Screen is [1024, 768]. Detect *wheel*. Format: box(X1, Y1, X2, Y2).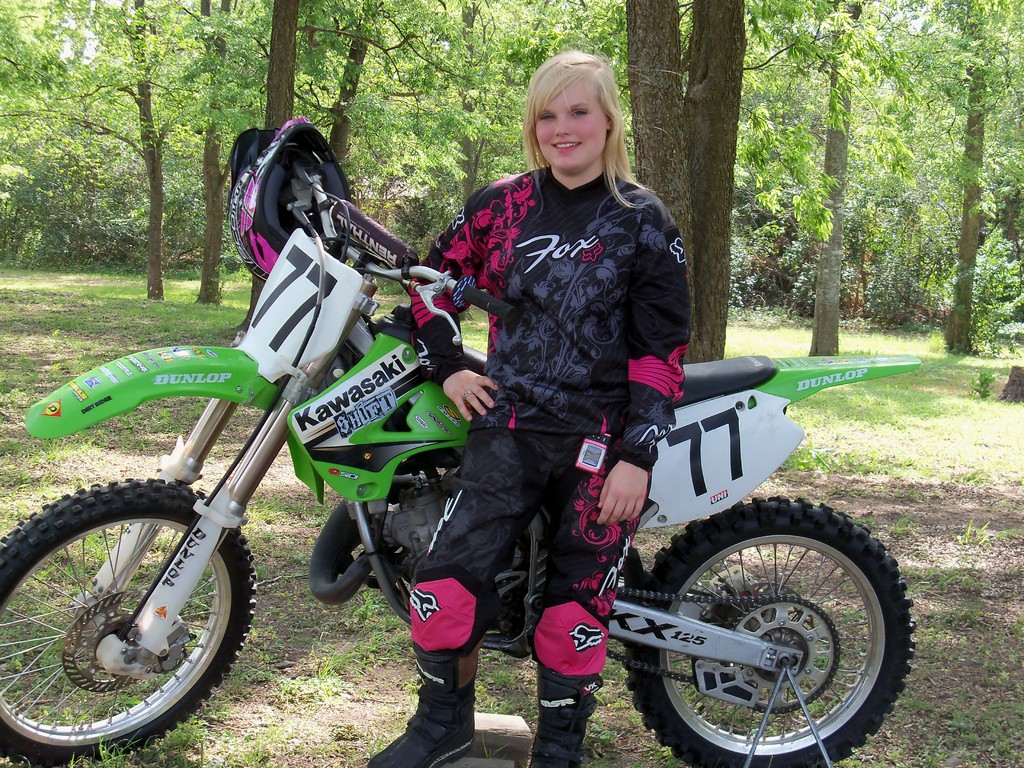
box(0, 481, 257, 767).
